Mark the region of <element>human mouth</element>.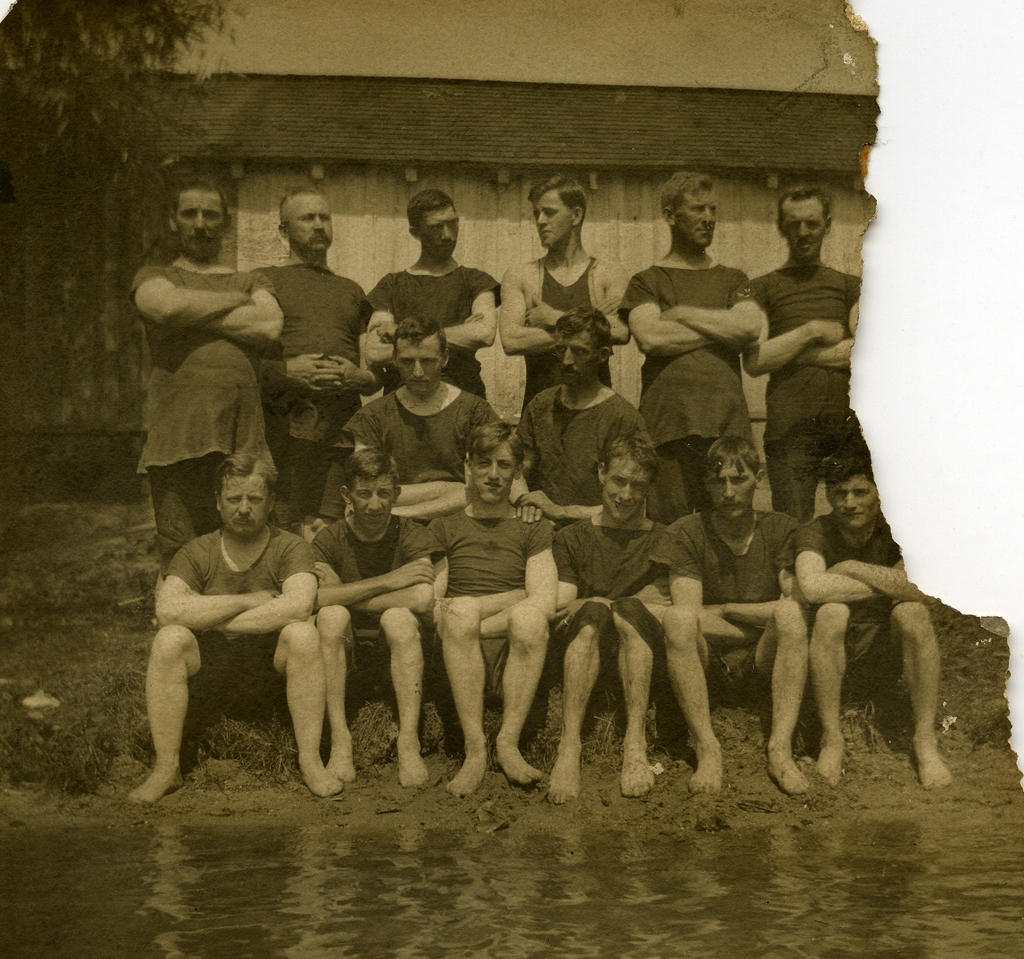
Region: x1=364, y1=515, x2=386, y2=522.
